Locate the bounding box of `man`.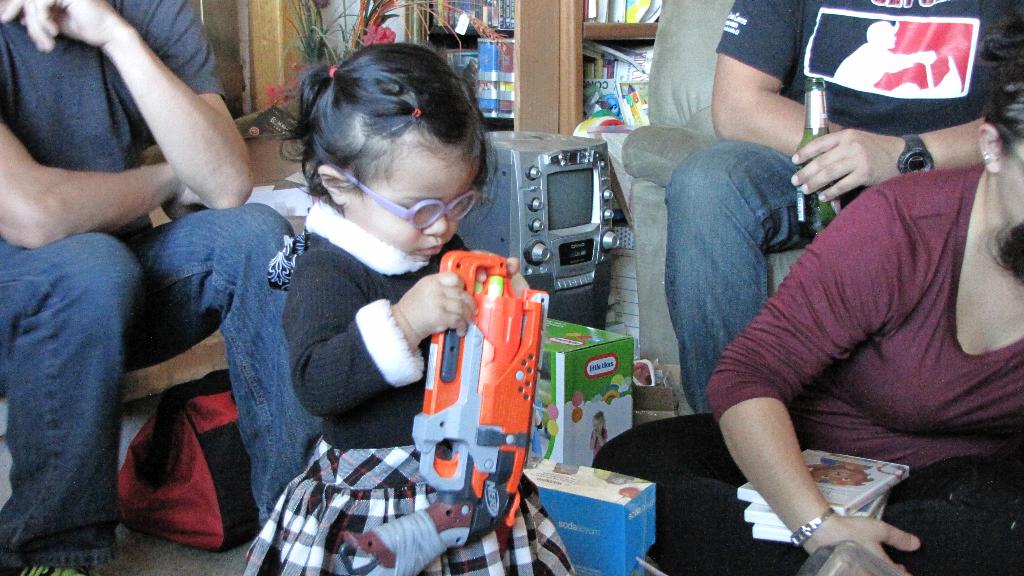
Bounding box: (left=0, top=0, right=335, bottom=575).
